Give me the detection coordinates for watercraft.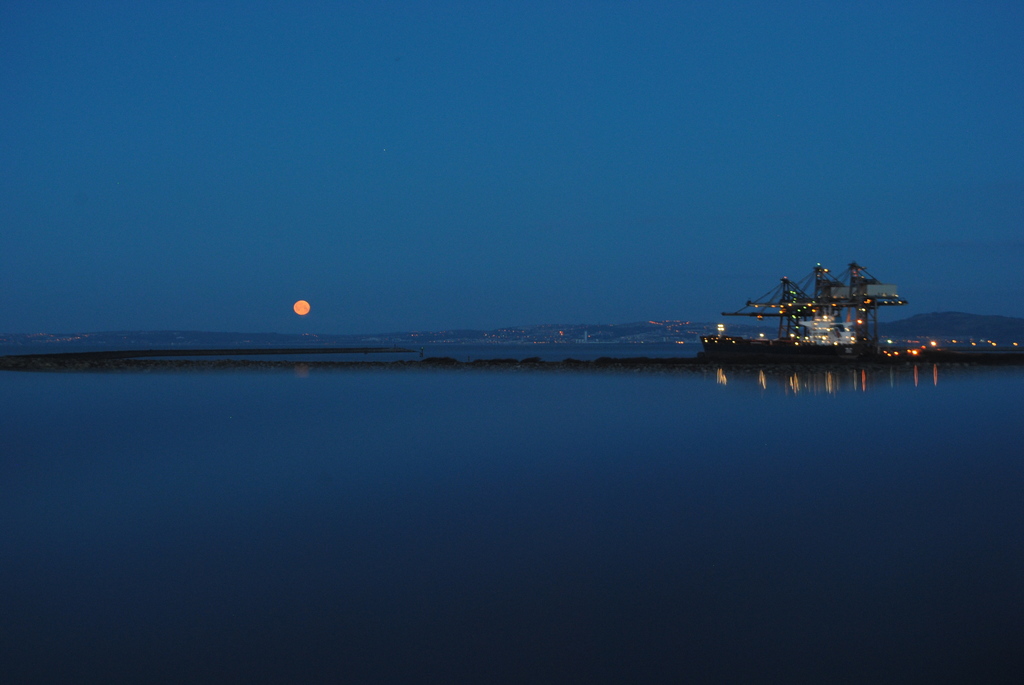
locate(670, 251, 952, 359).
